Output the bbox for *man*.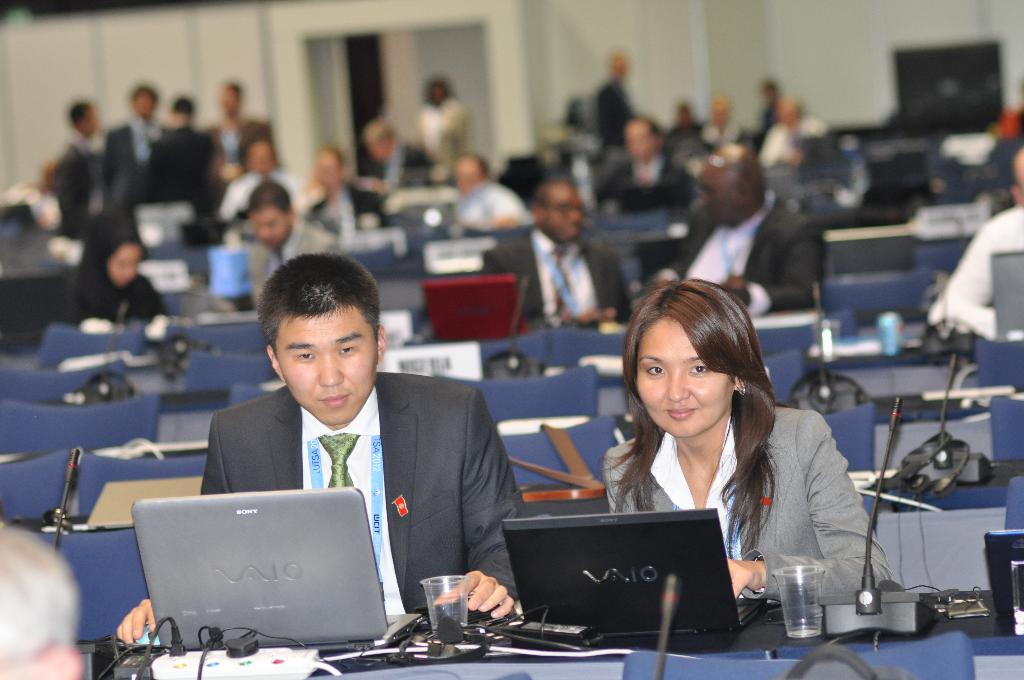
box=[196, 77, 280, 250].
